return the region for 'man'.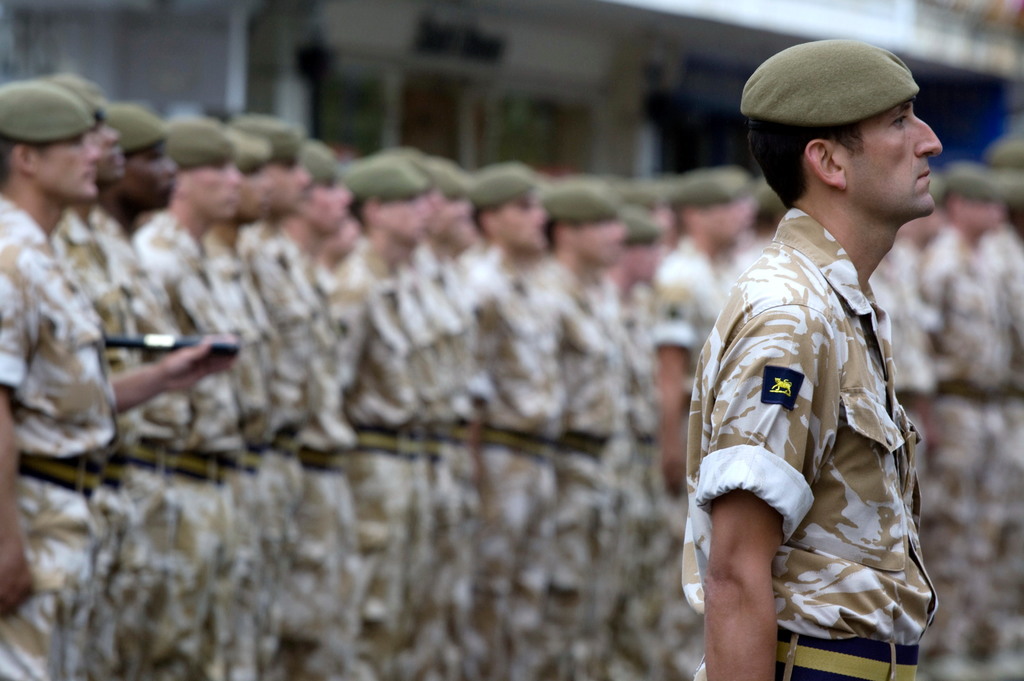
bbox(691, 34, 963, 659).
